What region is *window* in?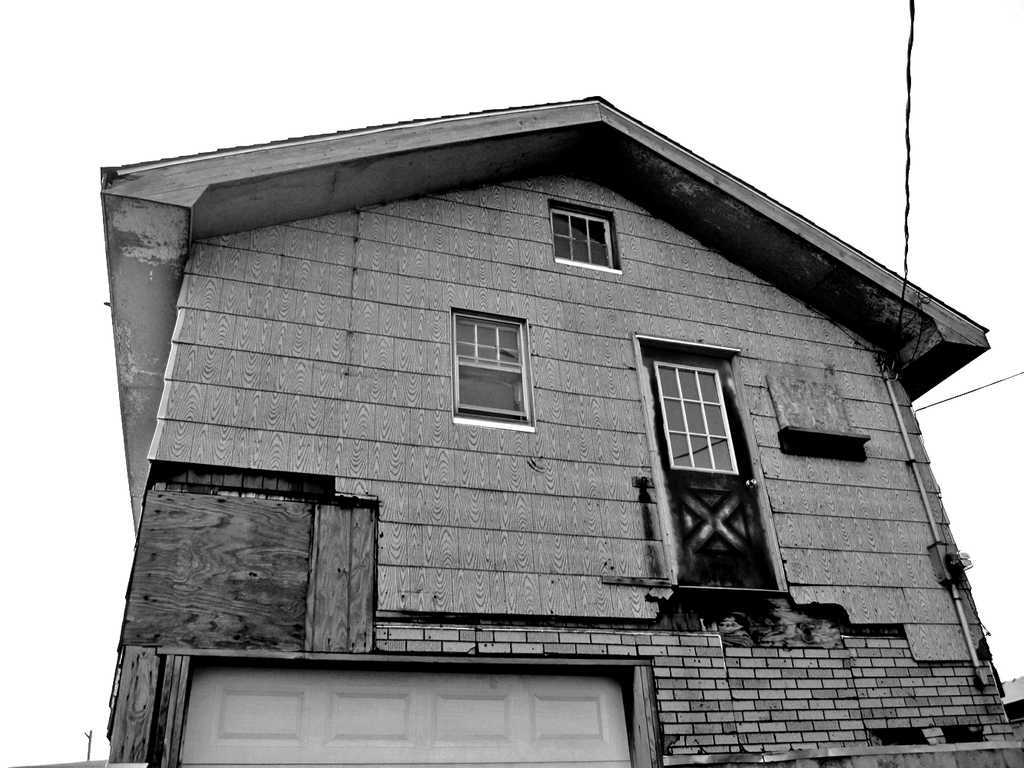
{"left": 450, "top": 307, "right": 529, "bottom": 431}.
